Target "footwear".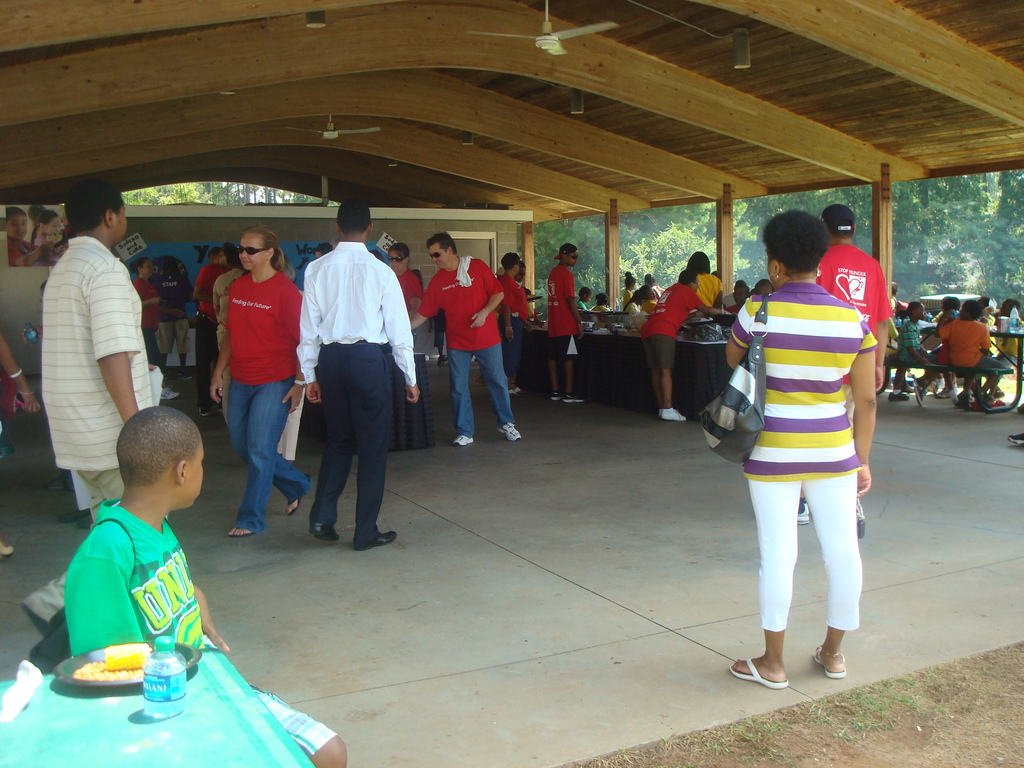
Target region: (x1=551, y1=392, x2=559, y2=402).
